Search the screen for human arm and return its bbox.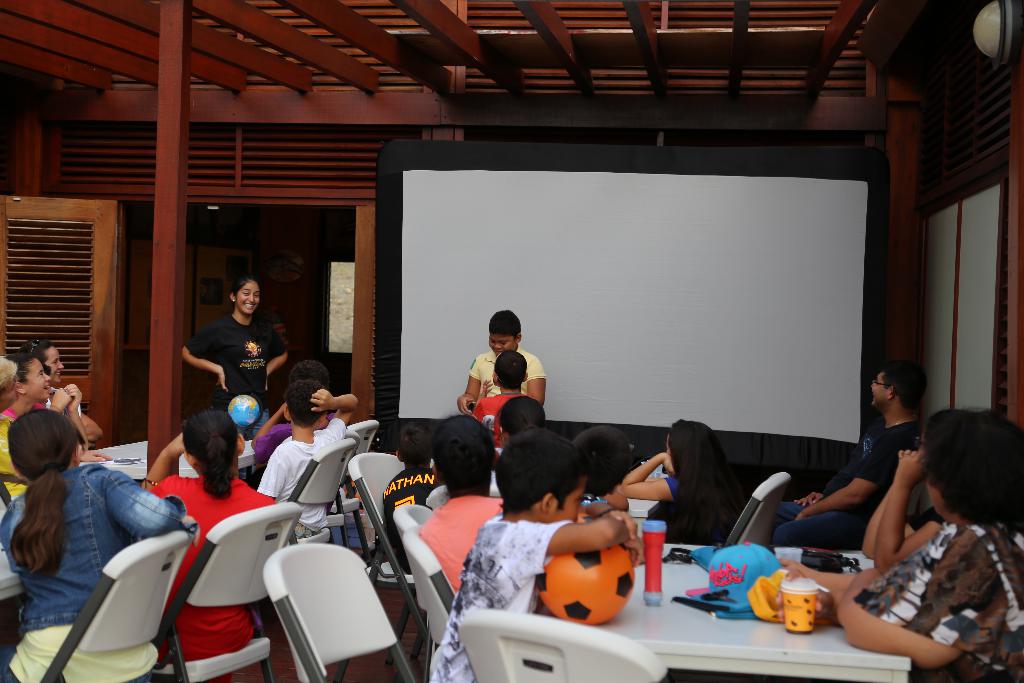
Found: crop(491, 511, 647, 564).
